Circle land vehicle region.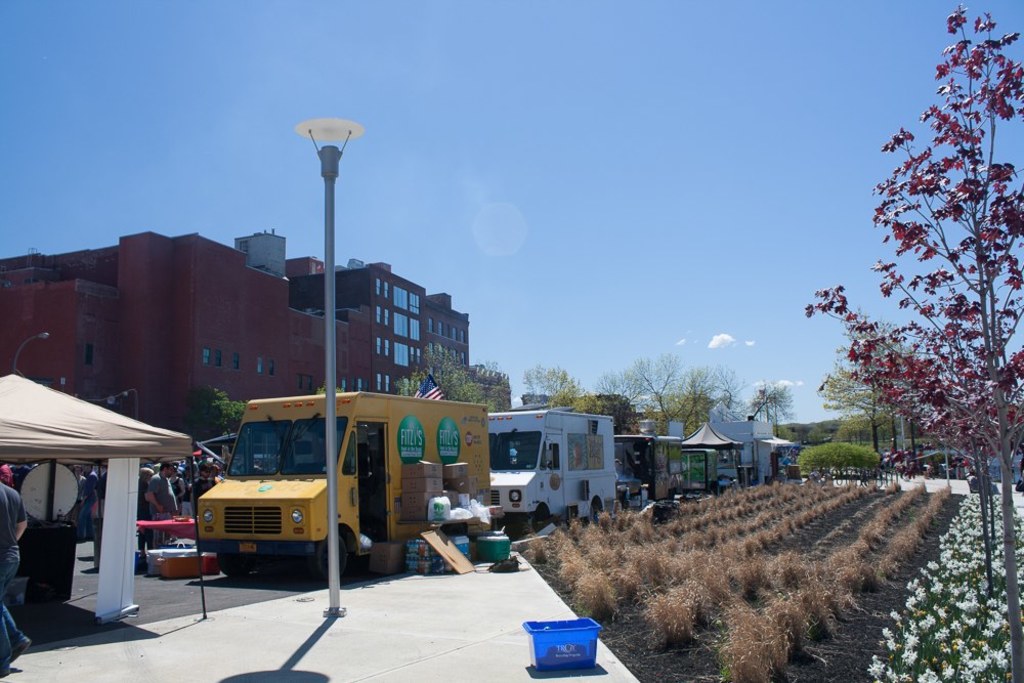
Region: <box>611,433,671,509</box>.
